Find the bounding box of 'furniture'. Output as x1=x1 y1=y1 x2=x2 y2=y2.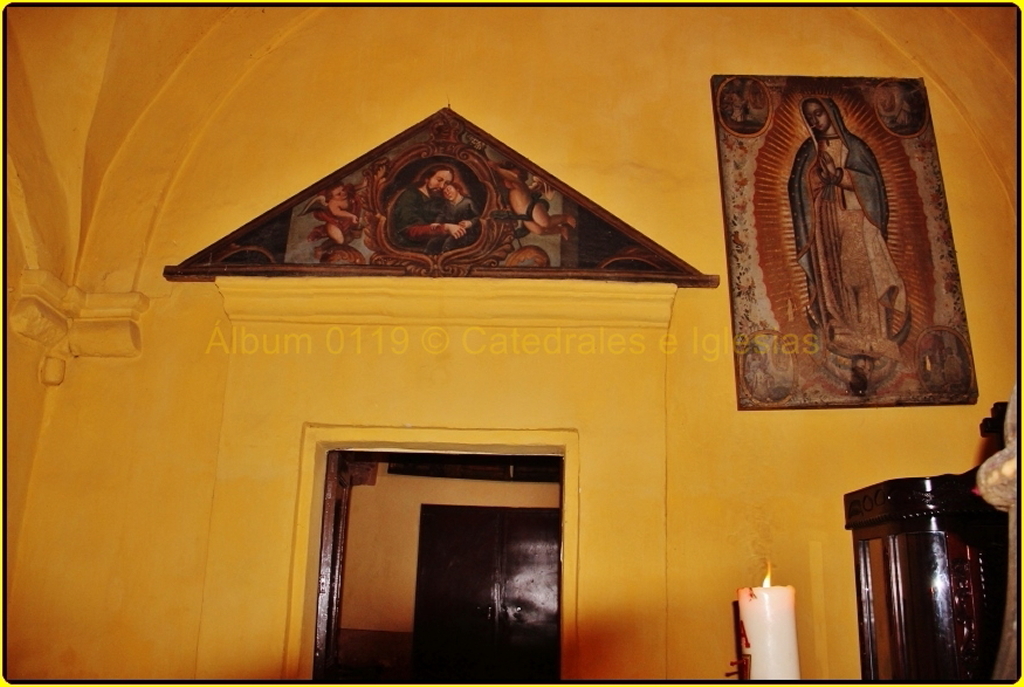
x1=841 y1=467 x2=1009 y2=681.
